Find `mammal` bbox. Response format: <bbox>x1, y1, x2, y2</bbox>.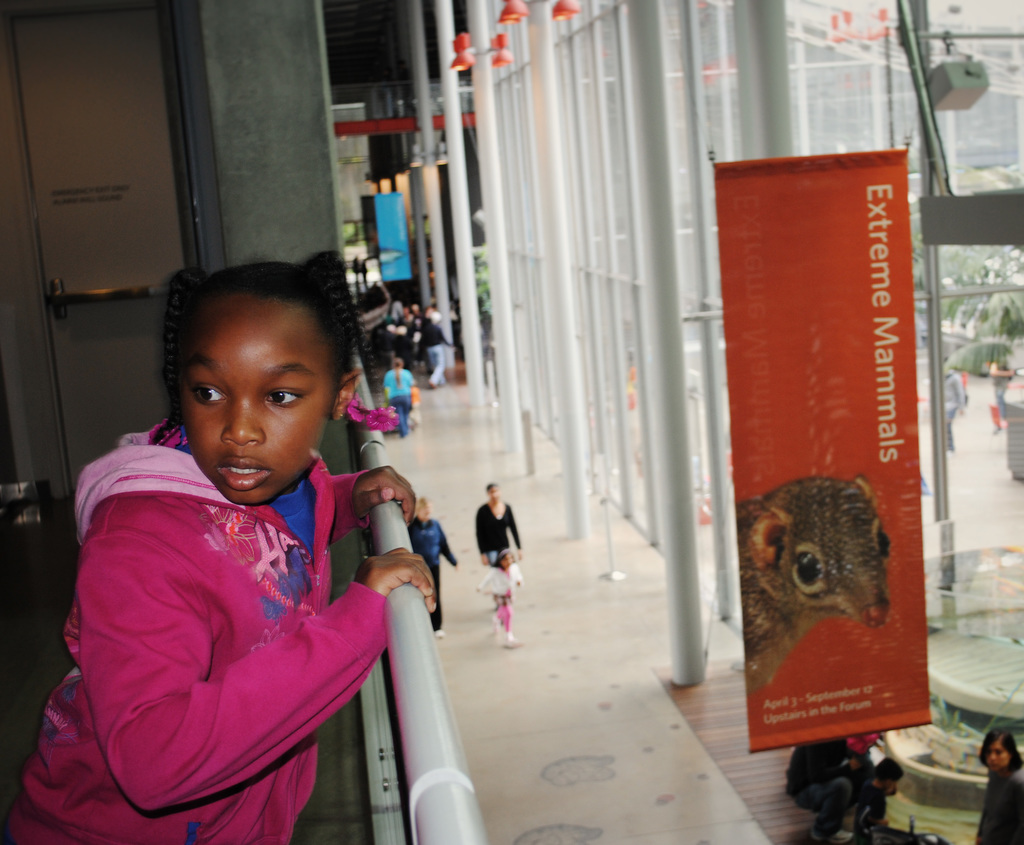
<bbox>985, 348, 1016, 419</bbox>.
